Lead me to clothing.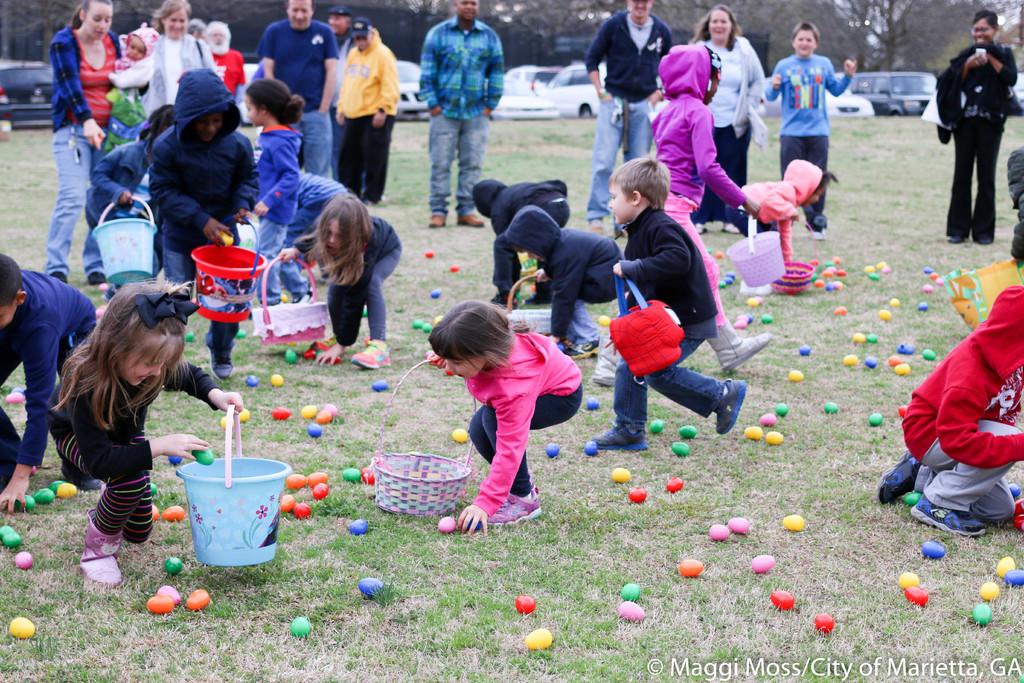
Lead to Rect(583, 10, 676, 220).
